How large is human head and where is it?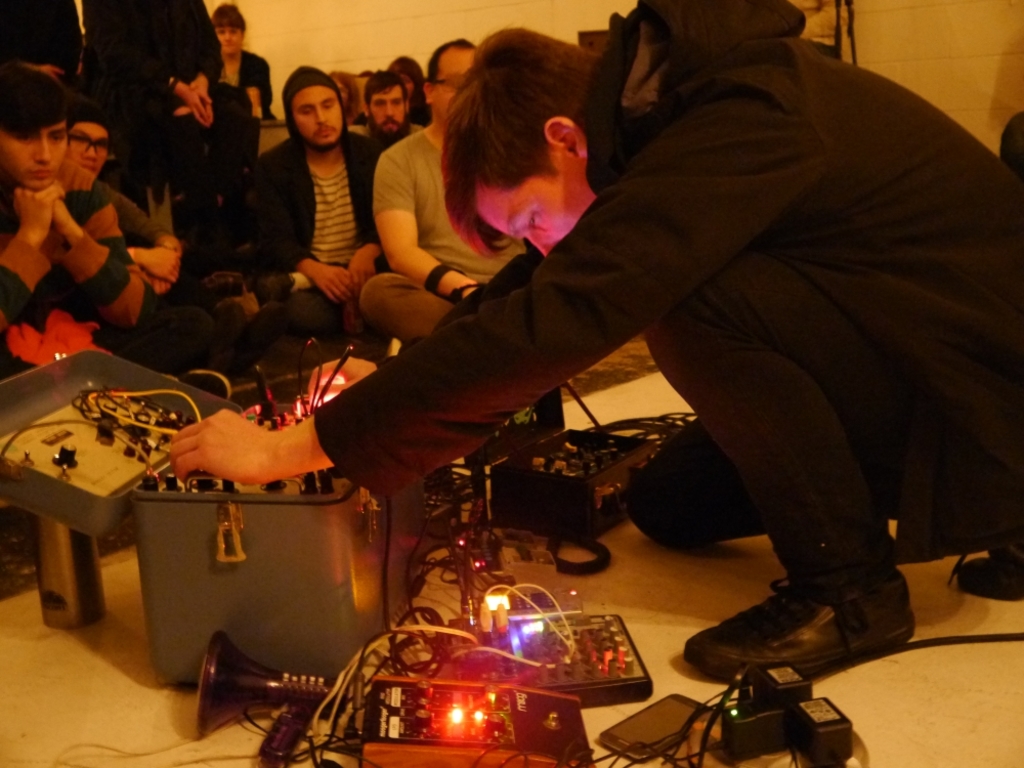
Bounding box: (left=366, top=73, right=407, bottom=144).
